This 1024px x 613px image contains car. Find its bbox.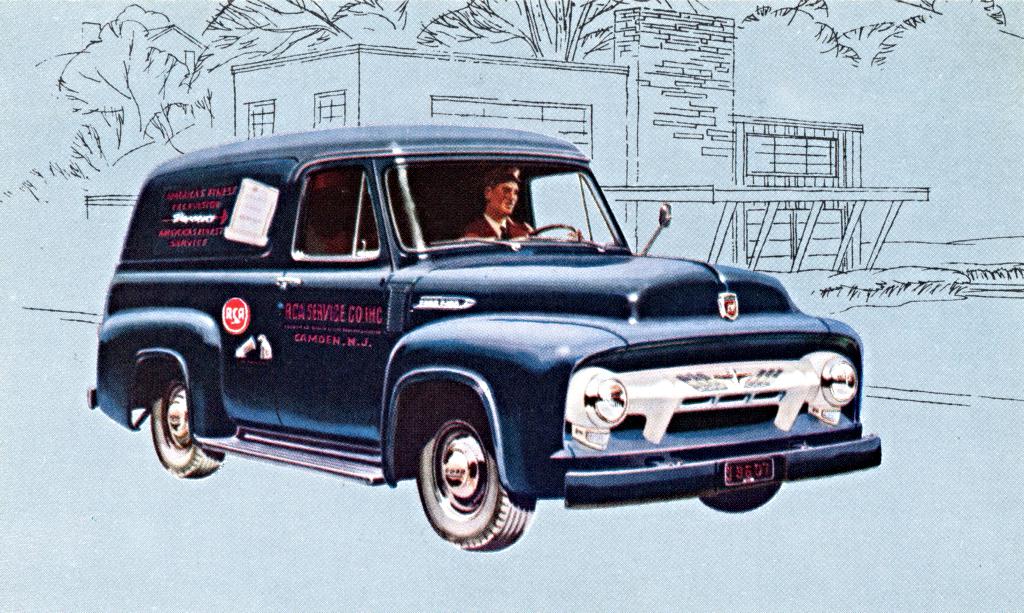
bbox(88, 127, 879, 551).
